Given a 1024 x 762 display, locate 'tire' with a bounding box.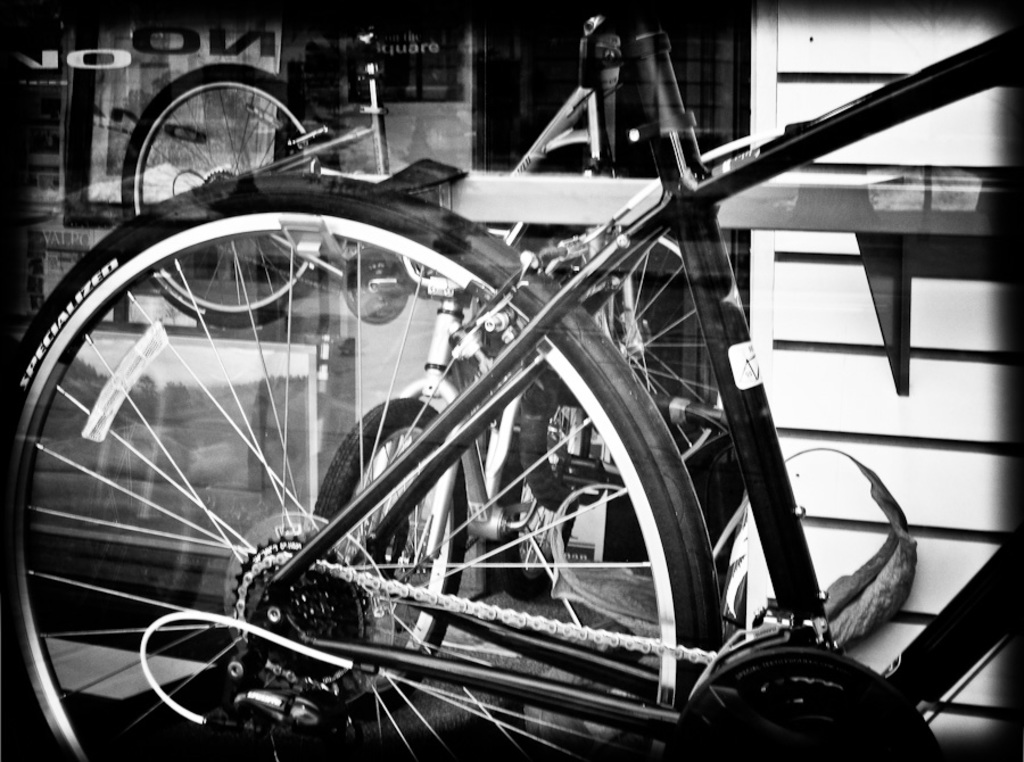
Located: <bbox>496, 289, 611, 603</bbox>.
